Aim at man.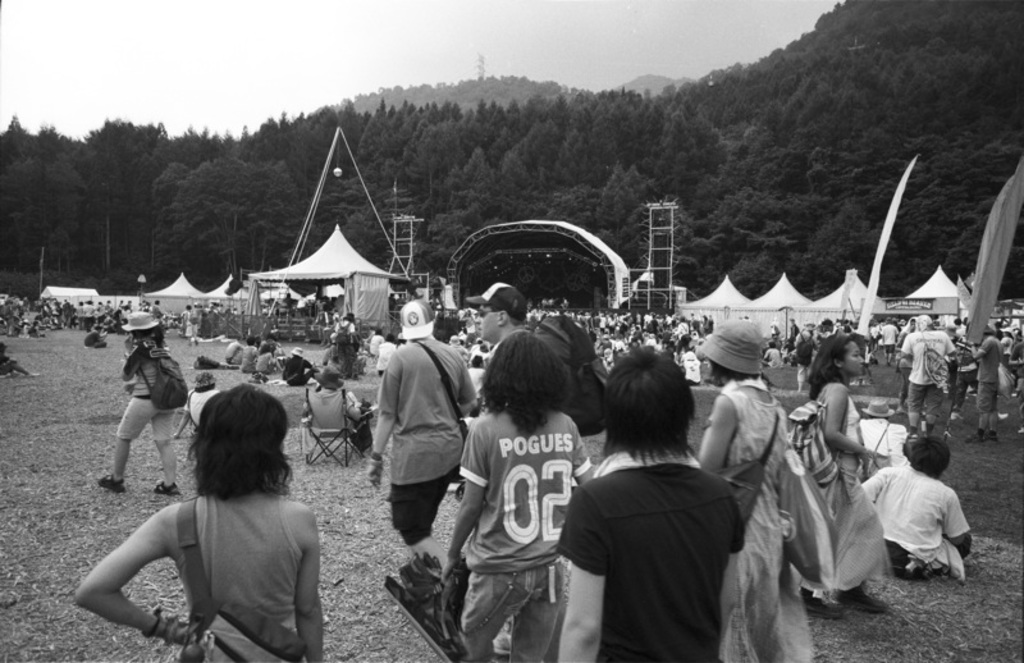
Aimed at 882:319:896:362.
